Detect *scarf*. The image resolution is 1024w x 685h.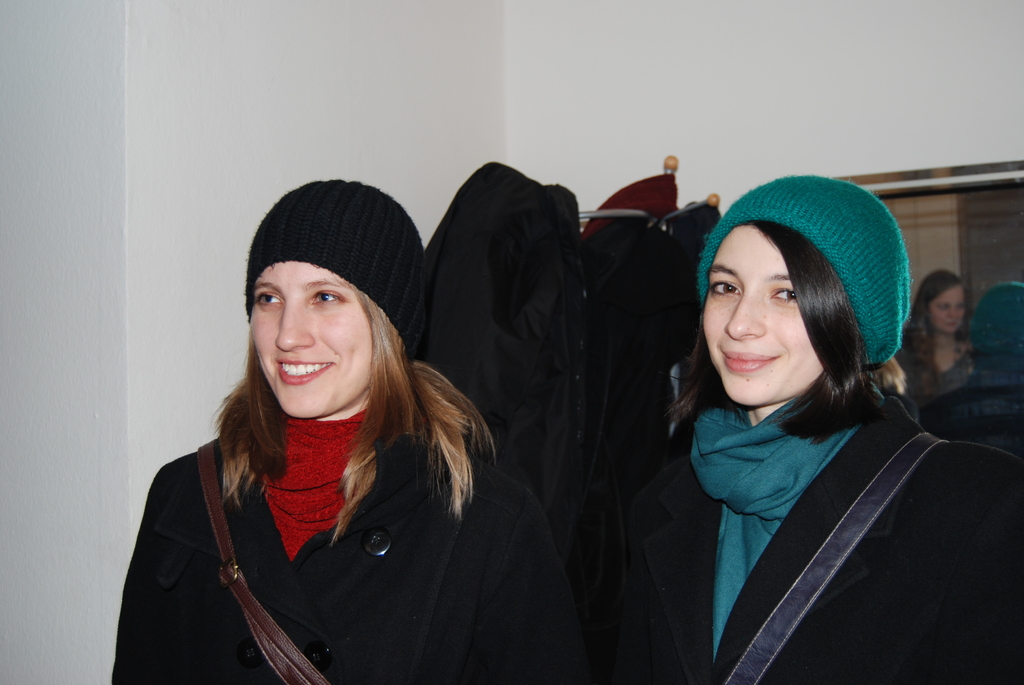
l=686, t=399, r=855, b=661.
